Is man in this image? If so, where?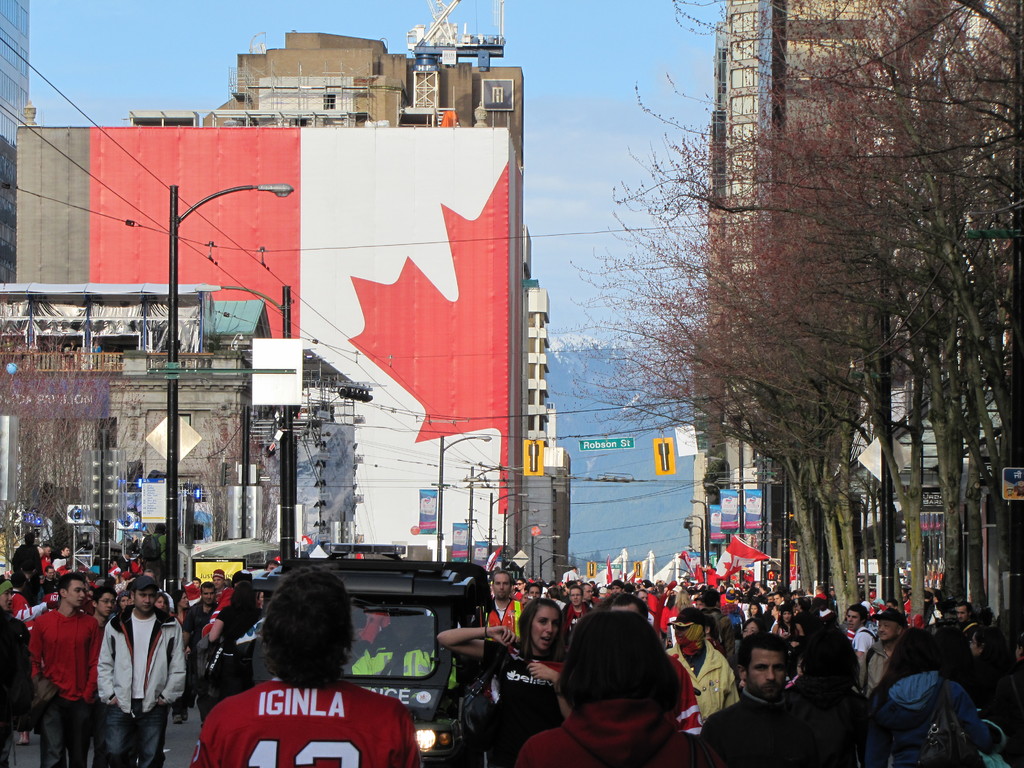
Yes, at select_region(186, 582, 218, 704).
